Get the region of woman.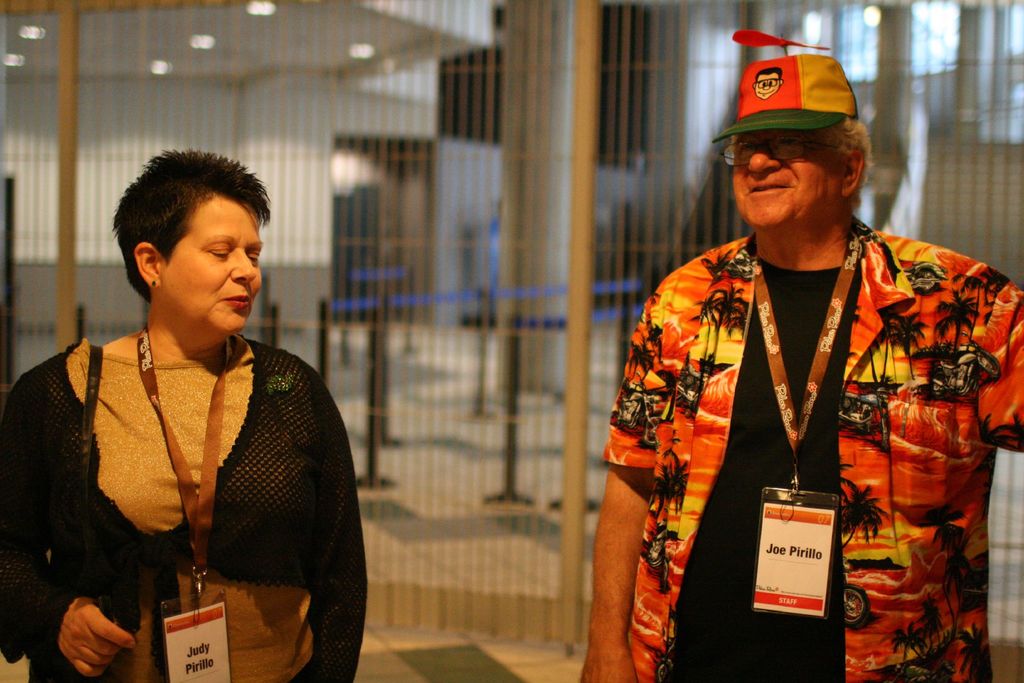
box(12, 146, 369, 674).
